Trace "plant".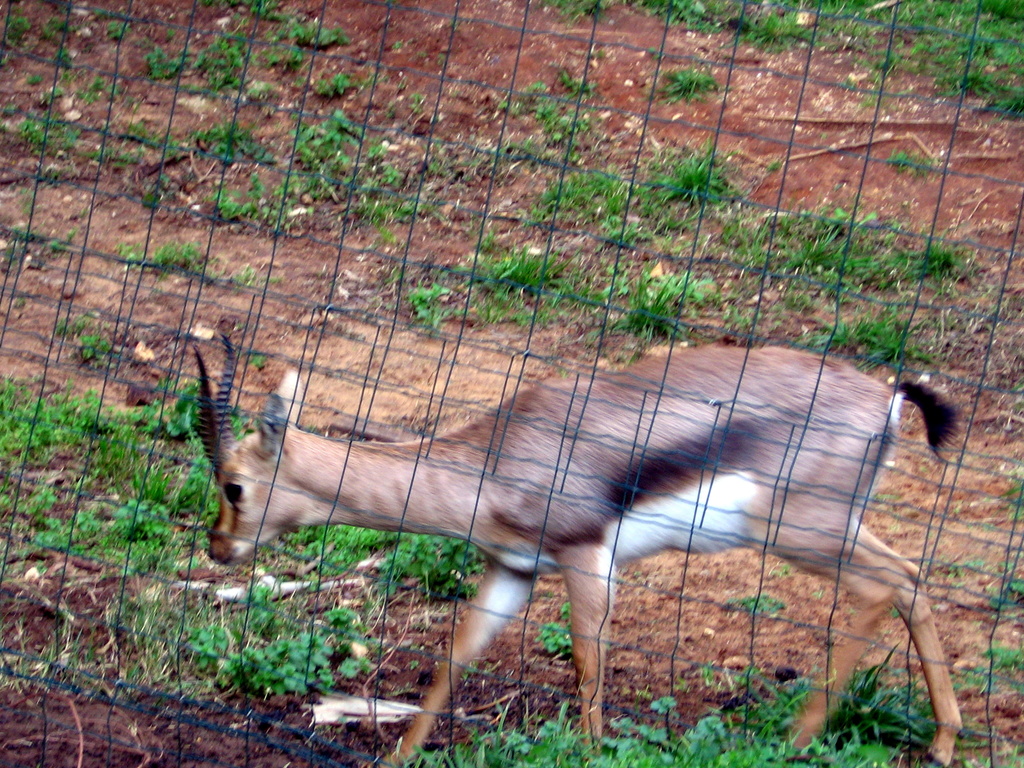
Traced to {"x1": 950, "y1": 644, "x2": 1023, "y2": 694}.
